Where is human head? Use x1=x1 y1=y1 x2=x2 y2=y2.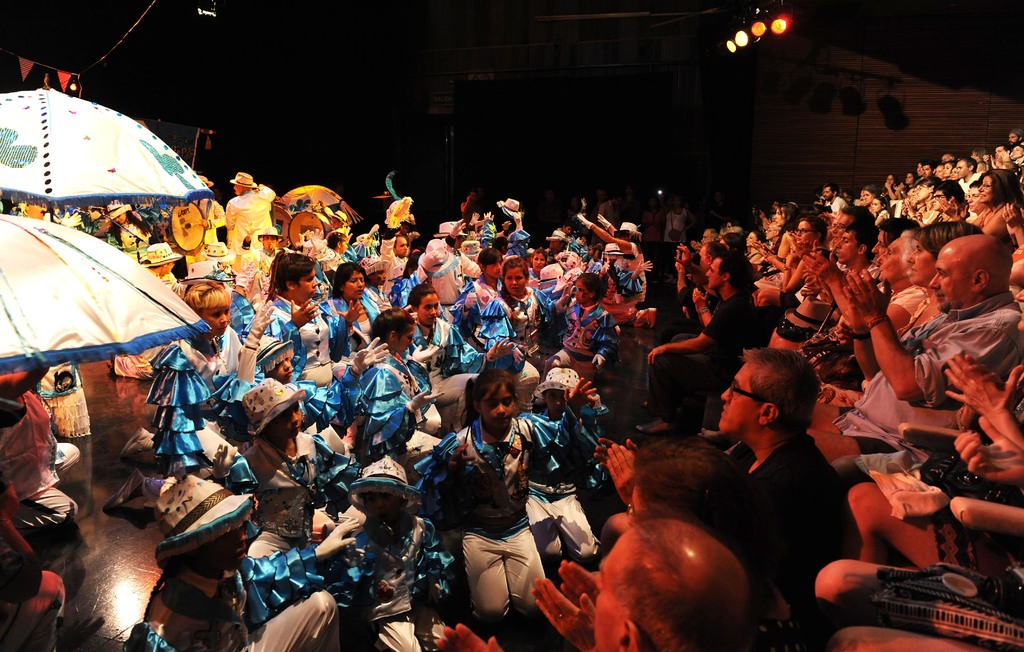
x1=530 y1=250 x2=550 y2=276.
